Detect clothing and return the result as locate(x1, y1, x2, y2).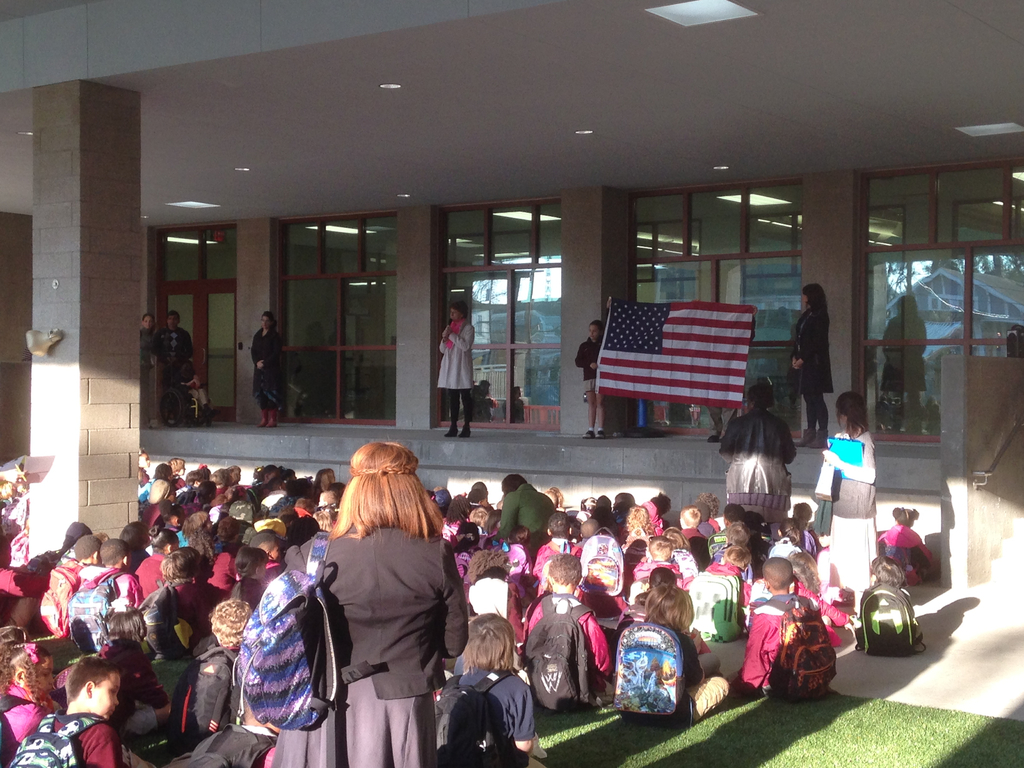
locate(261, 318, 287, 412).
